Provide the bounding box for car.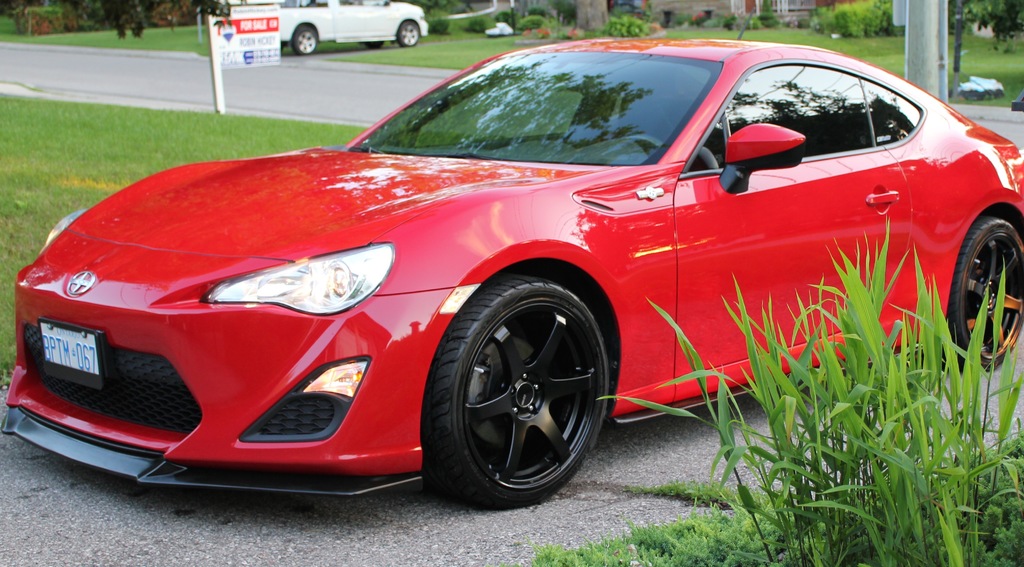
locate(273, 0, 430, 53).
